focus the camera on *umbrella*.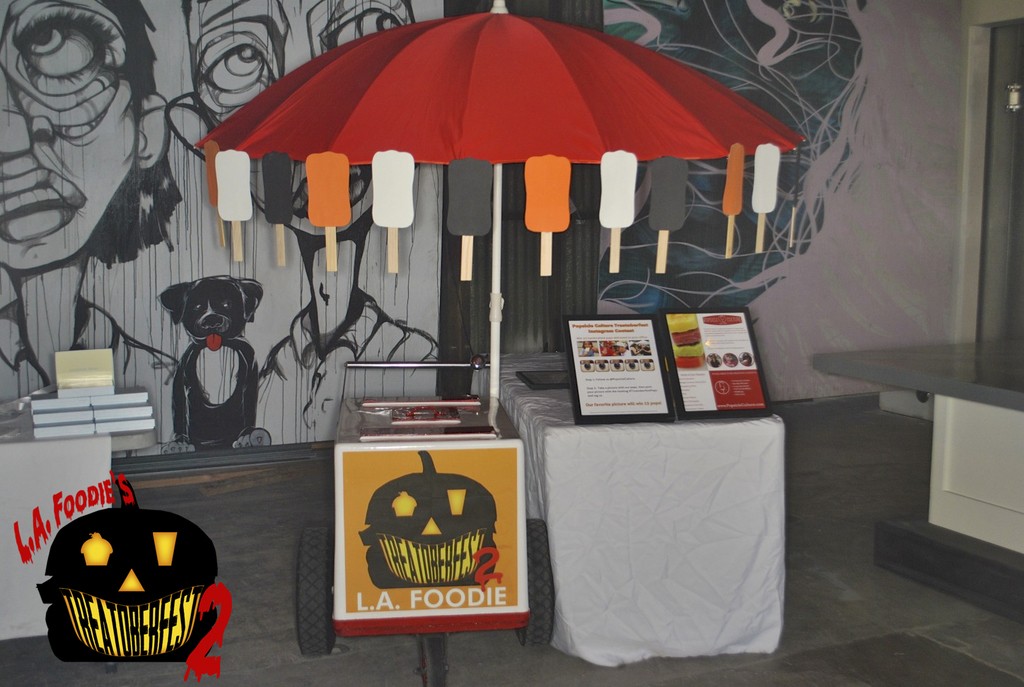
Focus region: (left=194, top=0, right=805, bottom=396).
